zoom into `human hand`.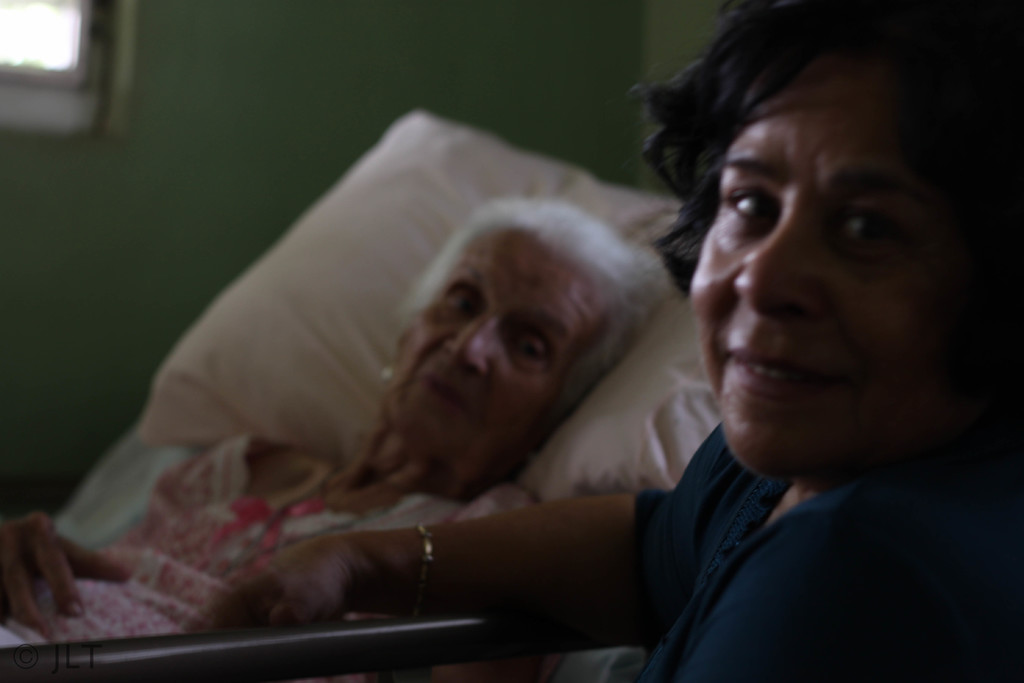
Zoom target: 0 502 122 640.
